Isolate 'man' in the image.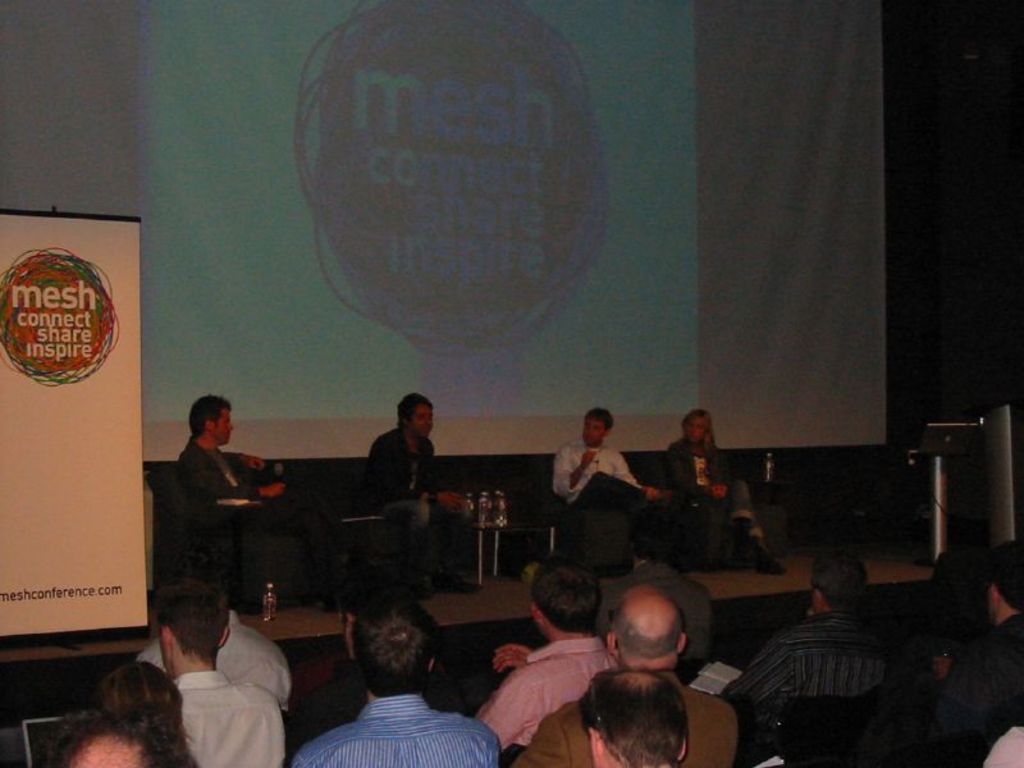
Isolated region: 914:548:986:644.
